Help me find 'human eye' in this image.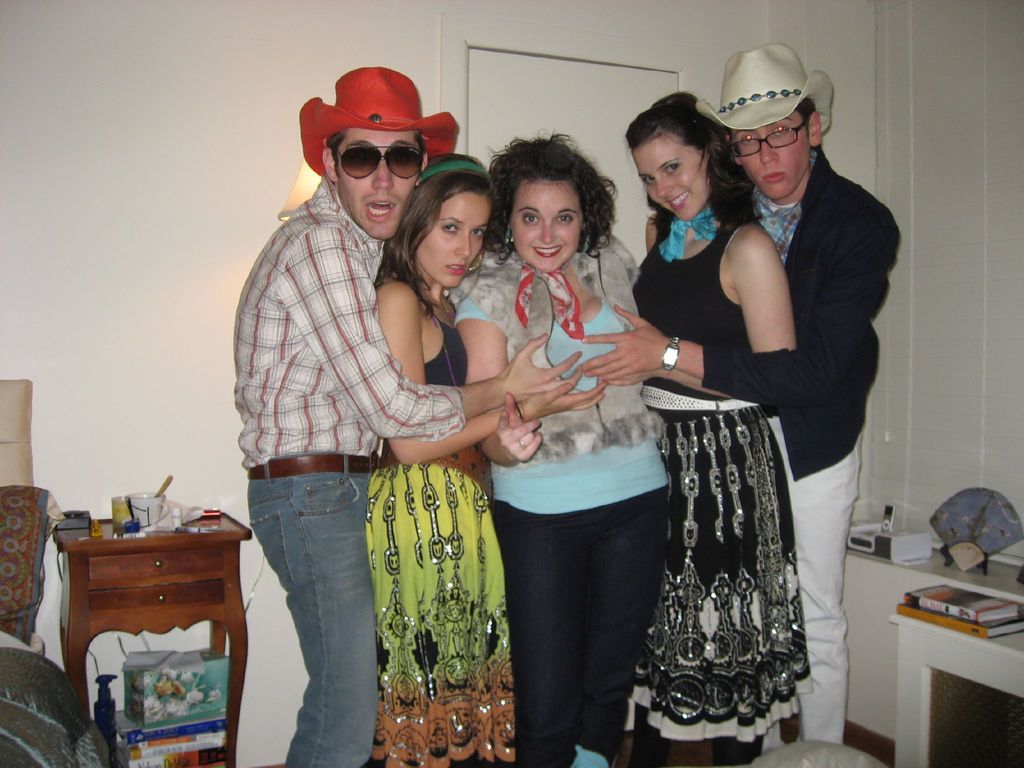
Found it: BBox(557, 214, 573, 225).
